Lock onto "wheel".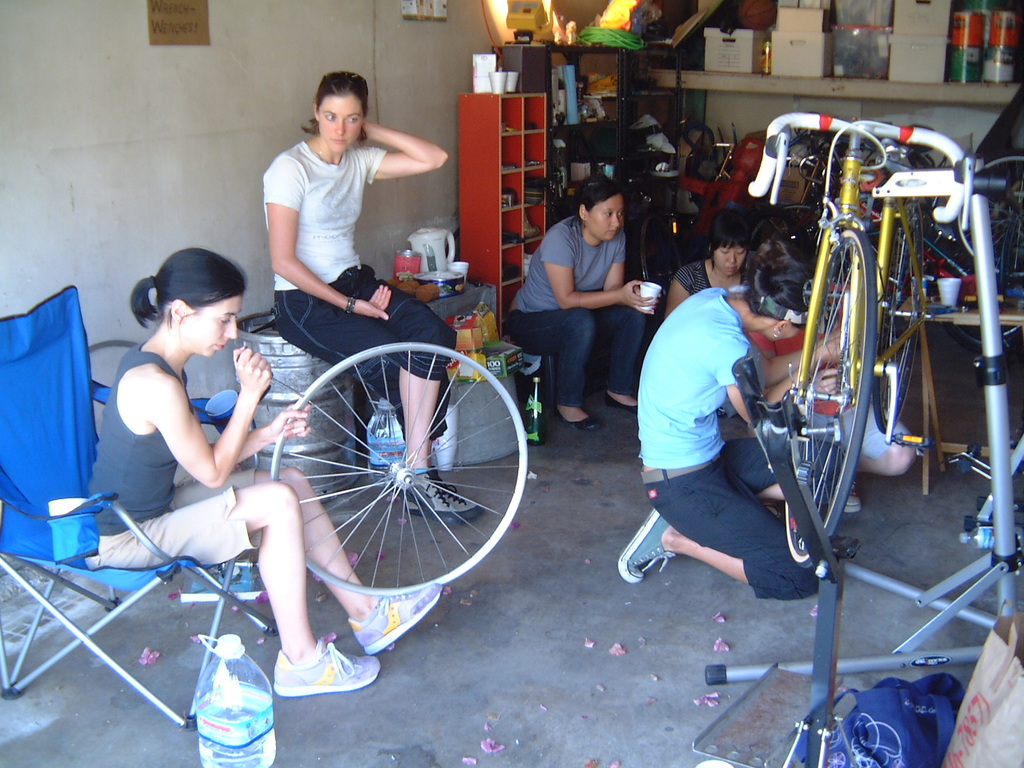
Locked: bbox(870, 194, 930, 438).
